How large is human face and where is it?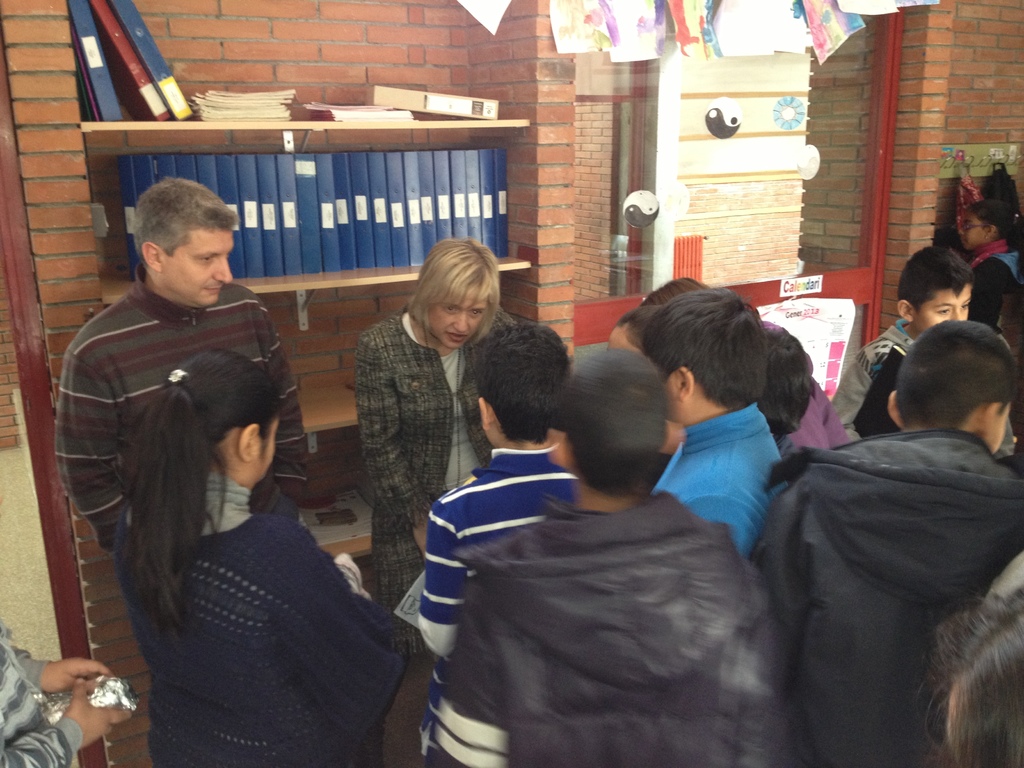
Bounding box: x1=428, y1=283, x2=484, y2=352.
